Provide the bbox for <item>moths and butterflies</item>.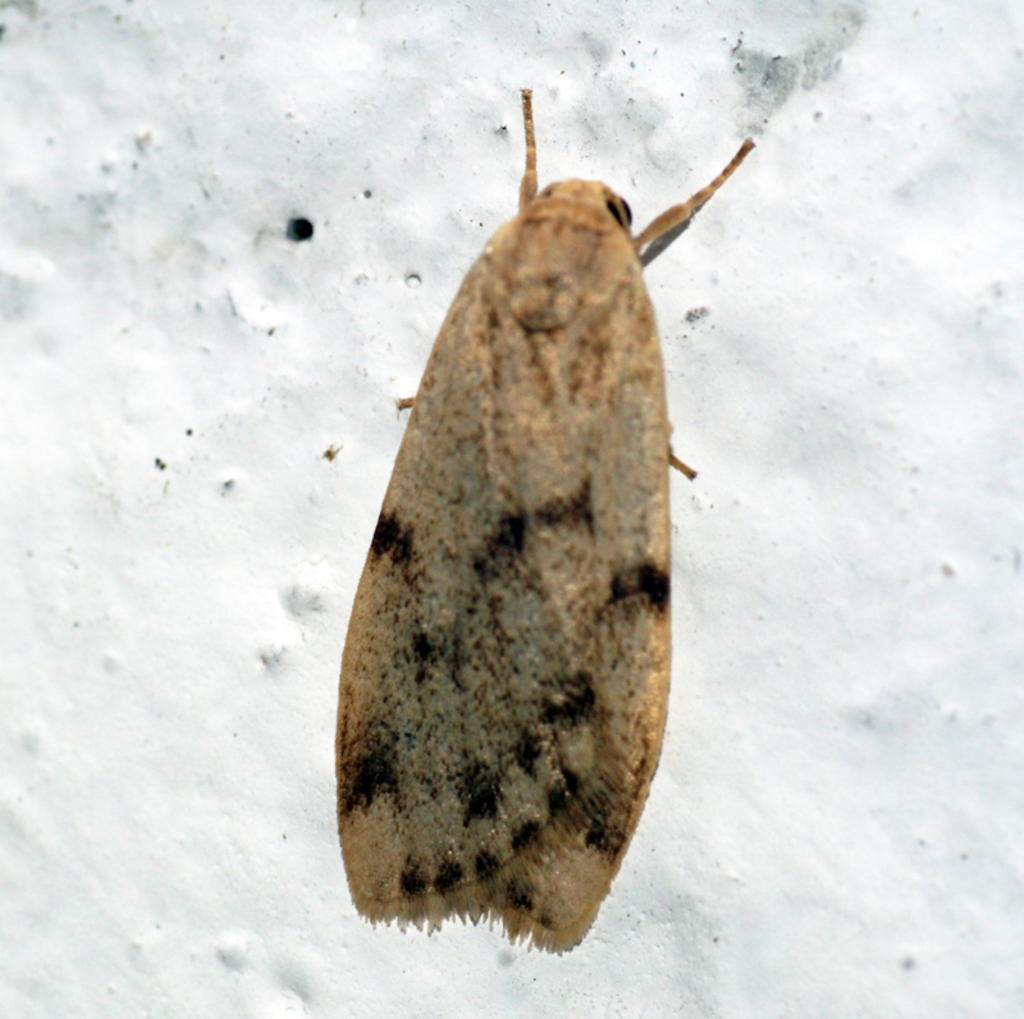
Rect(333, 81, 763, 952).
